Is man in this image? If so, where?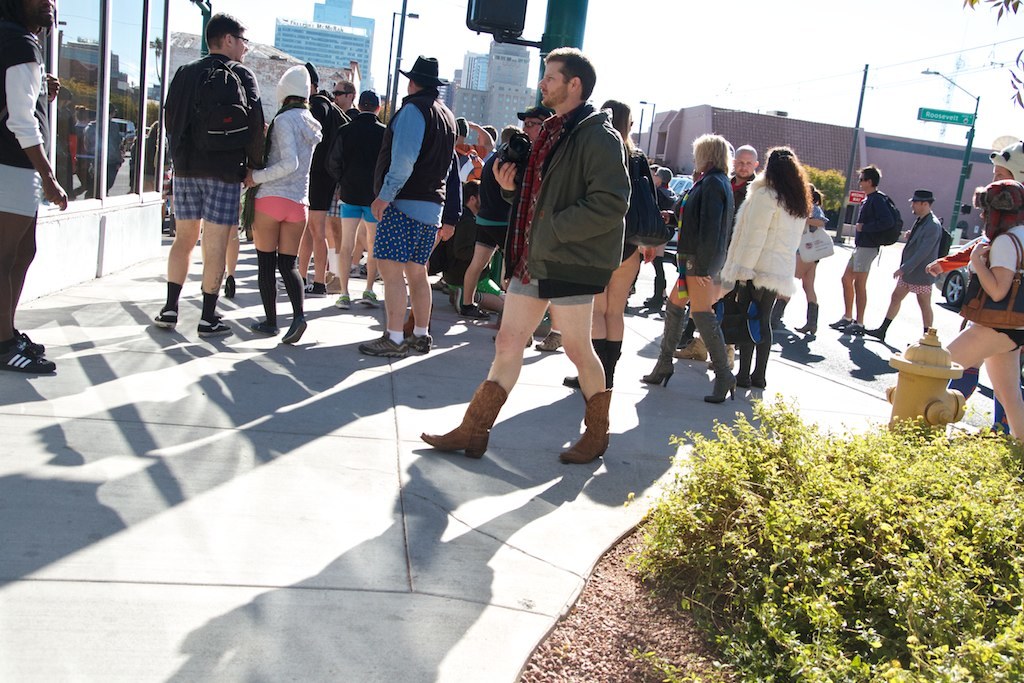
Yes, at [x1=334, y1=86, x2=382, y2=308].
